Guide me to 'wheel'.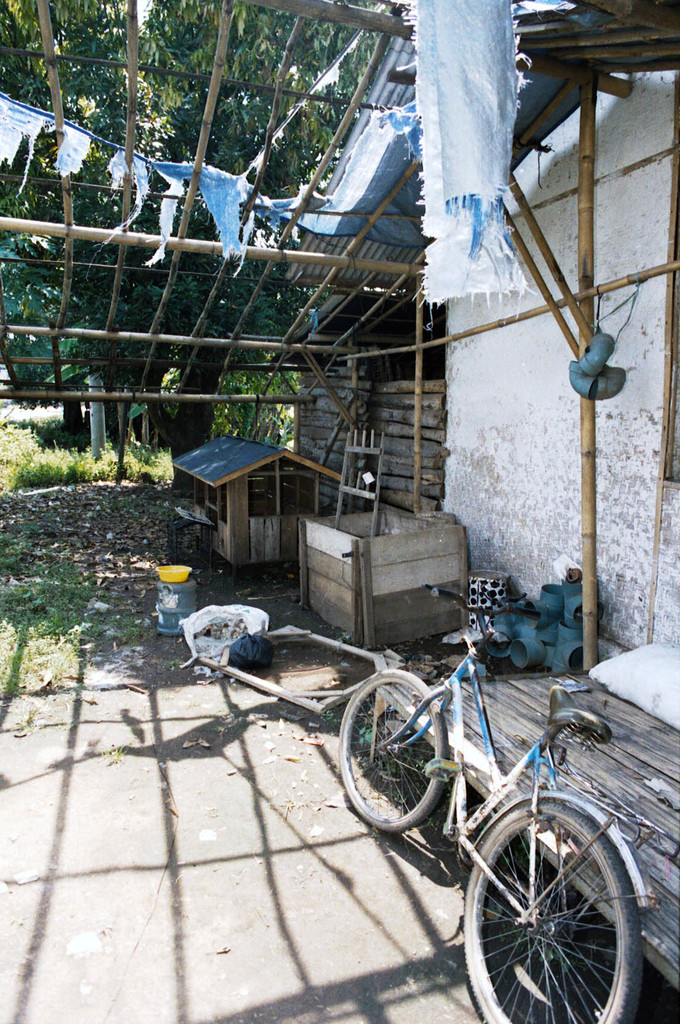
Guidance: bbox=[340, 676, 438, 846].
